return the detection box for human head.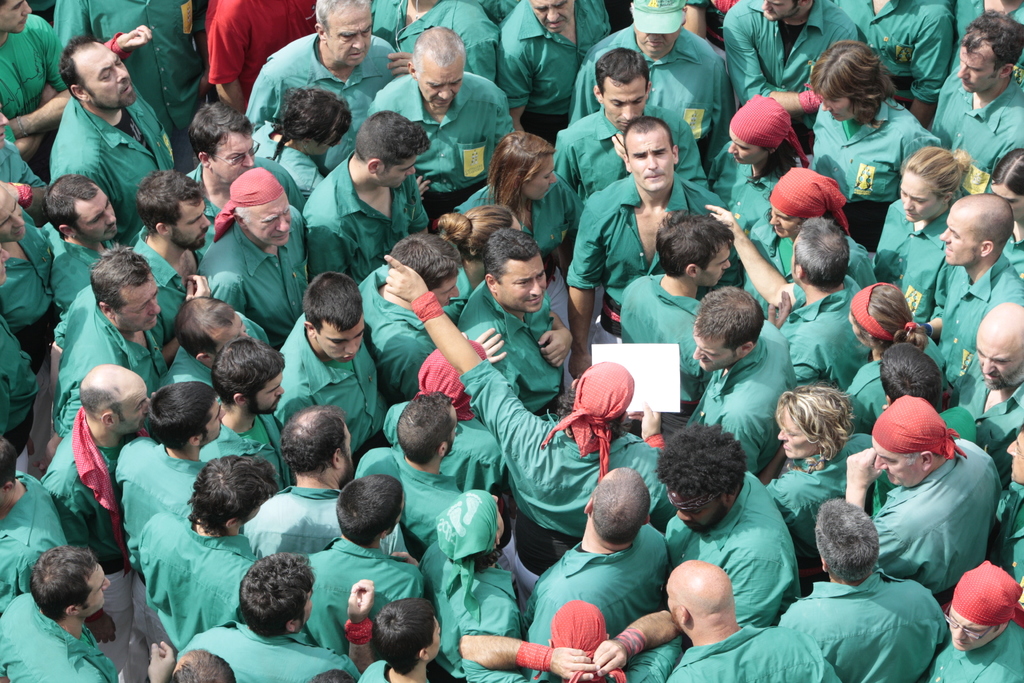
(left=945, top=562, right=1023, bottom=655).
